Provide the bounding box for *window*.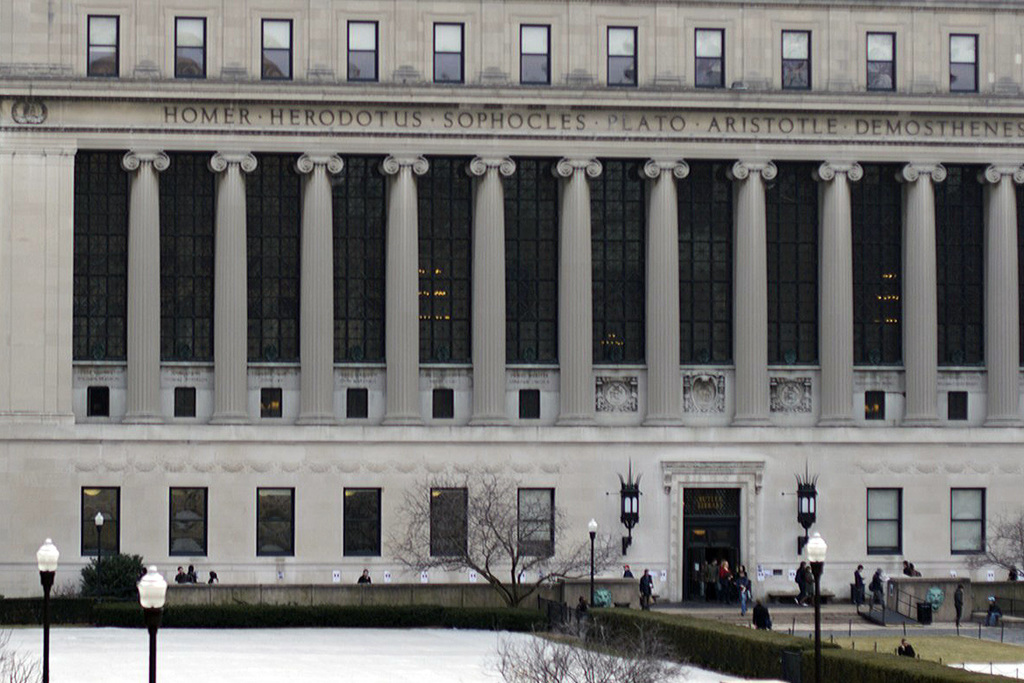
347/390/369/422.
